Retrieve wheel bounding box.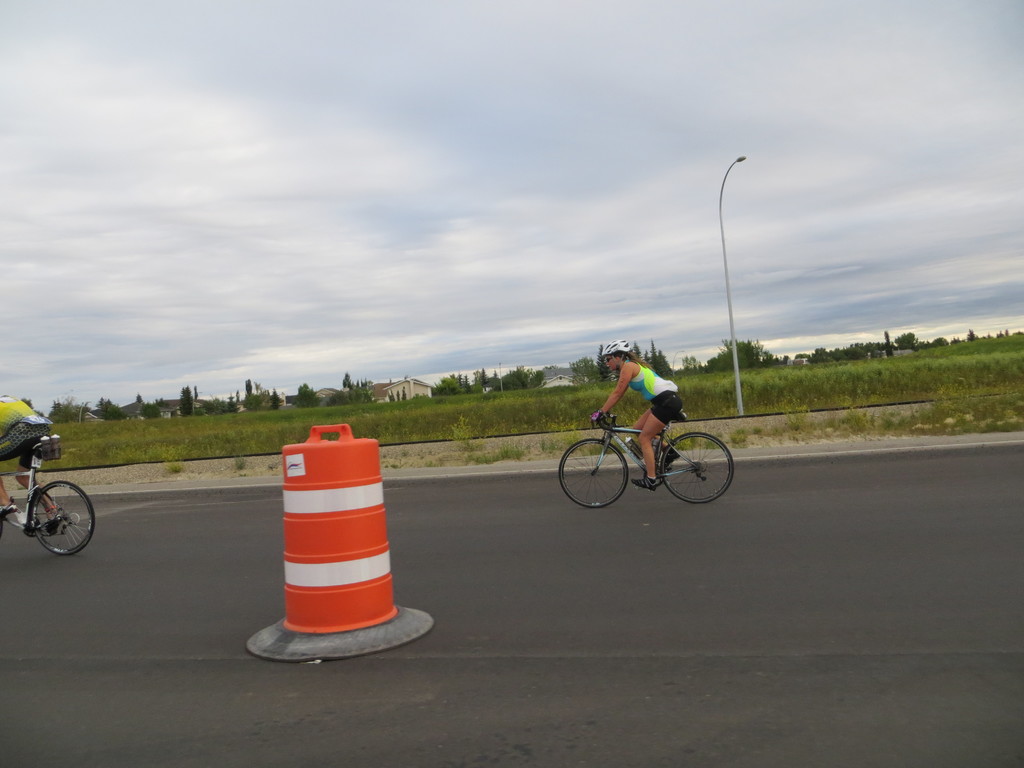
Bounding box: <bbox>558, 440, 628, 507</bbox>.
